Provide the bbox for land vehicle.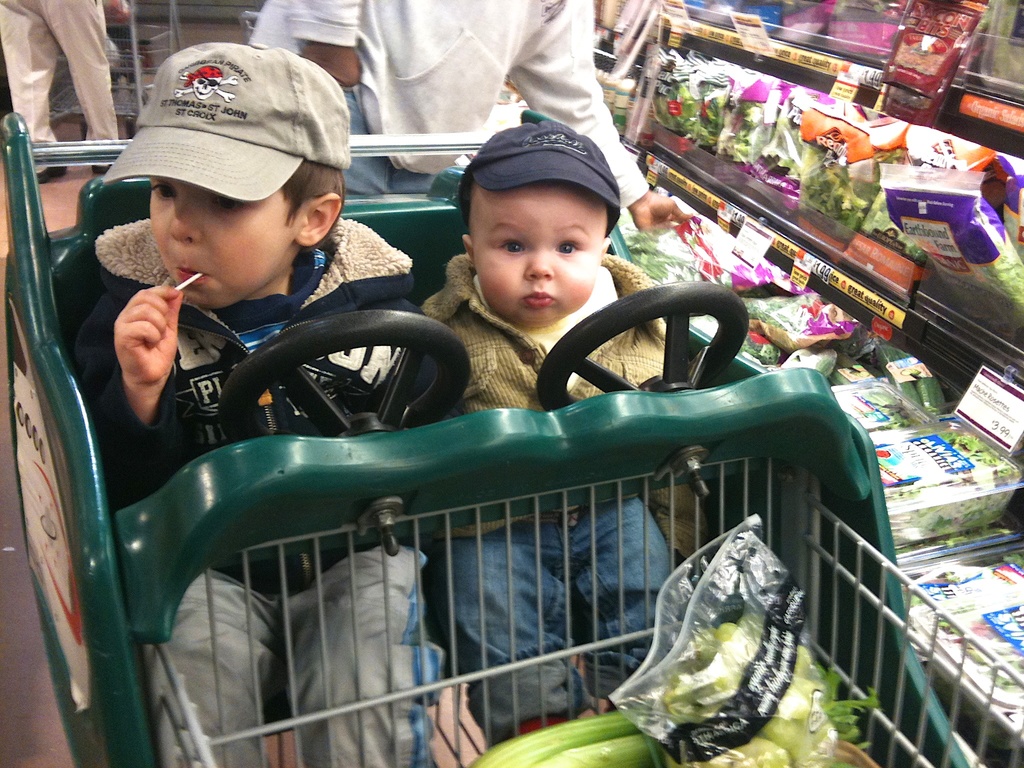
3,50,1023,735.
